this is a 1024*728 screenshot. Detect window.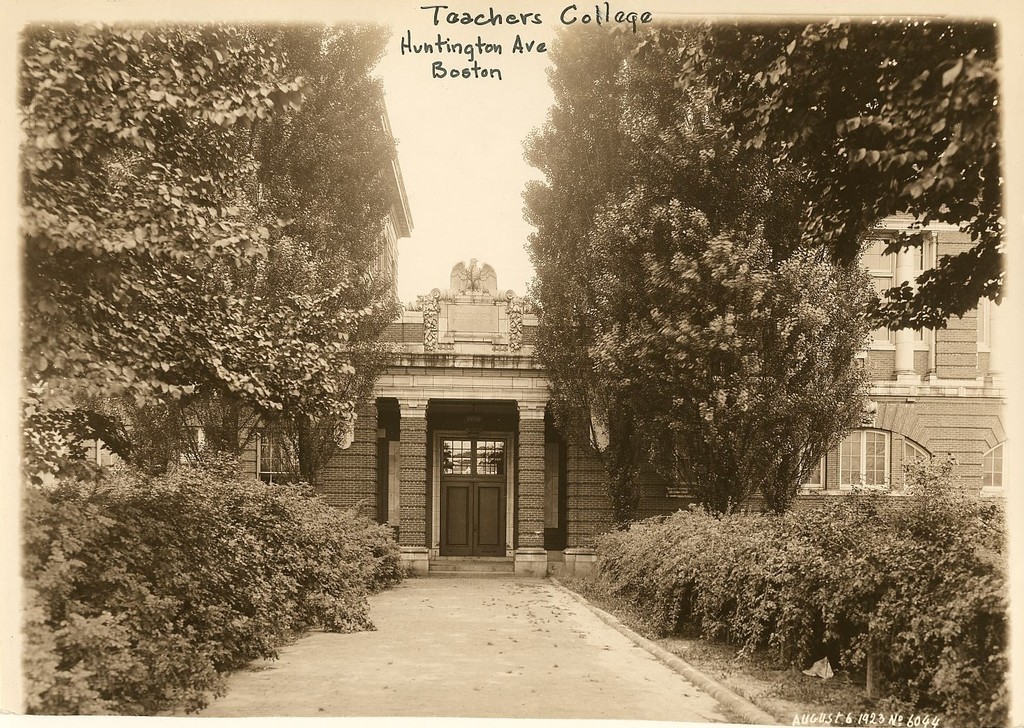
258:417:299:485.
